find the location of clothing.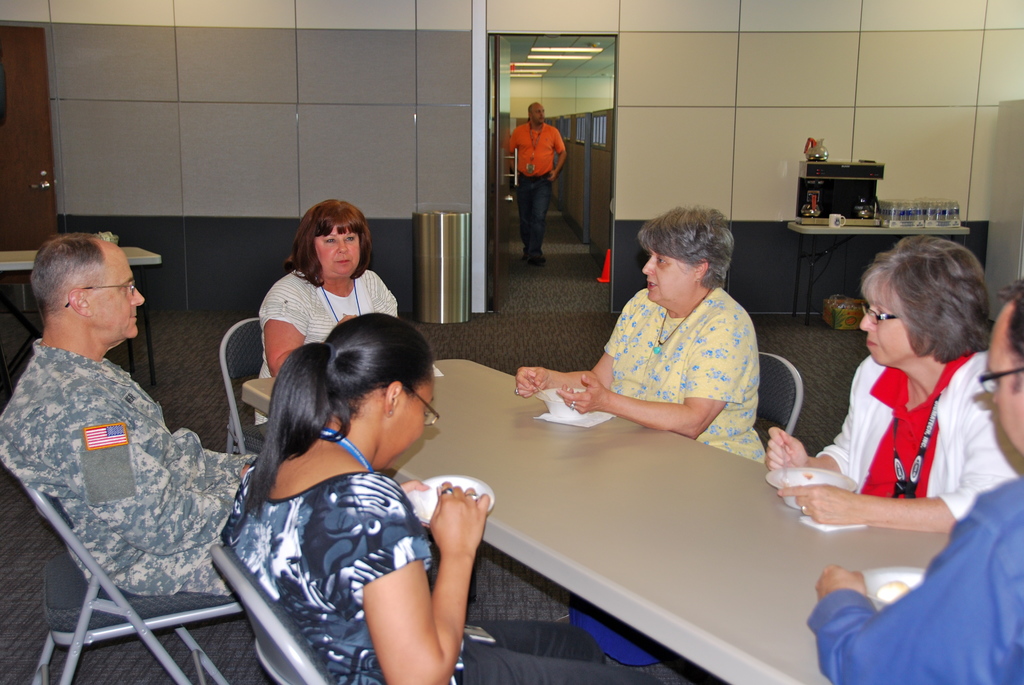
Location: bbox(266, 271, 396, 399).
